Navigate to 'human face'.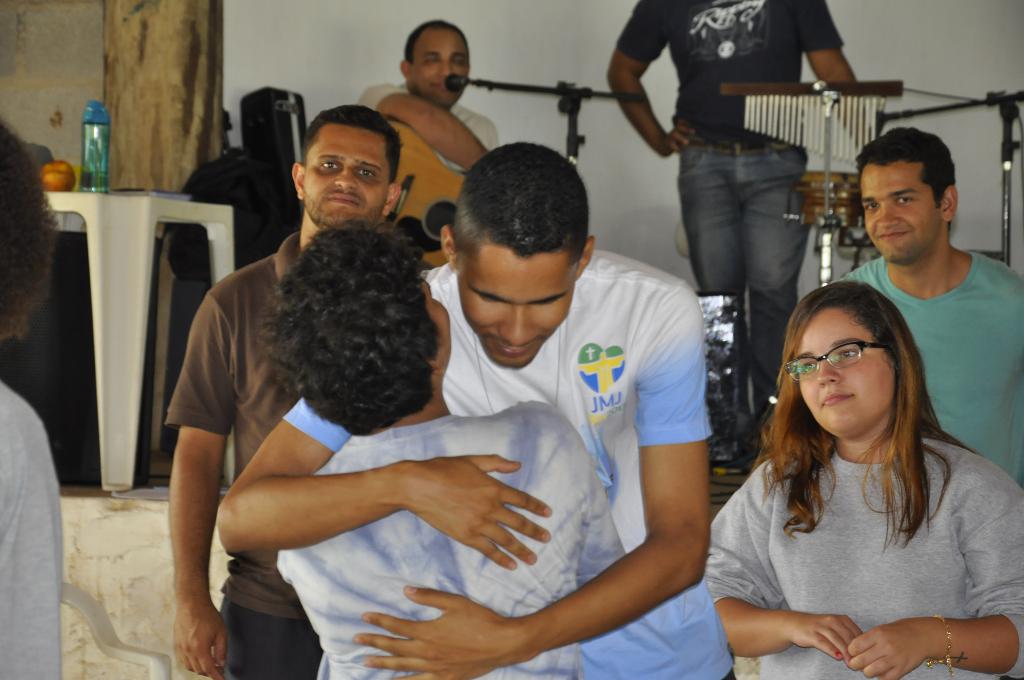
Navigation target: l=424, t=281, r=455, b=350.
